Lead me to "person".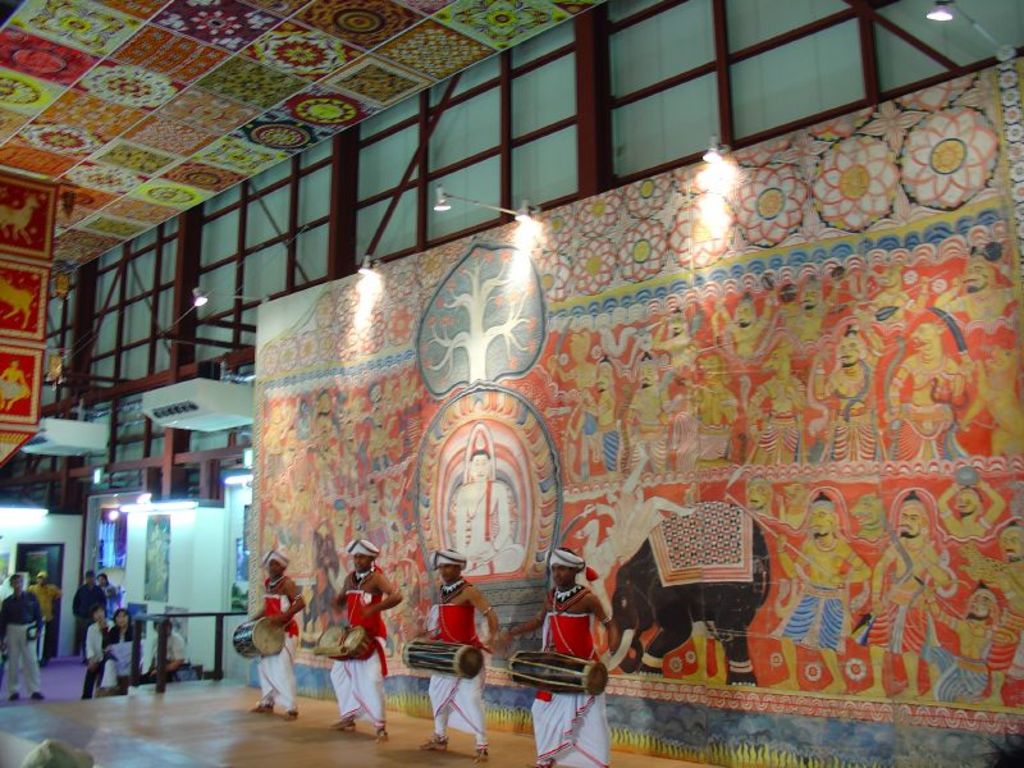
Lead to locate(324, 531, 404, 744).
